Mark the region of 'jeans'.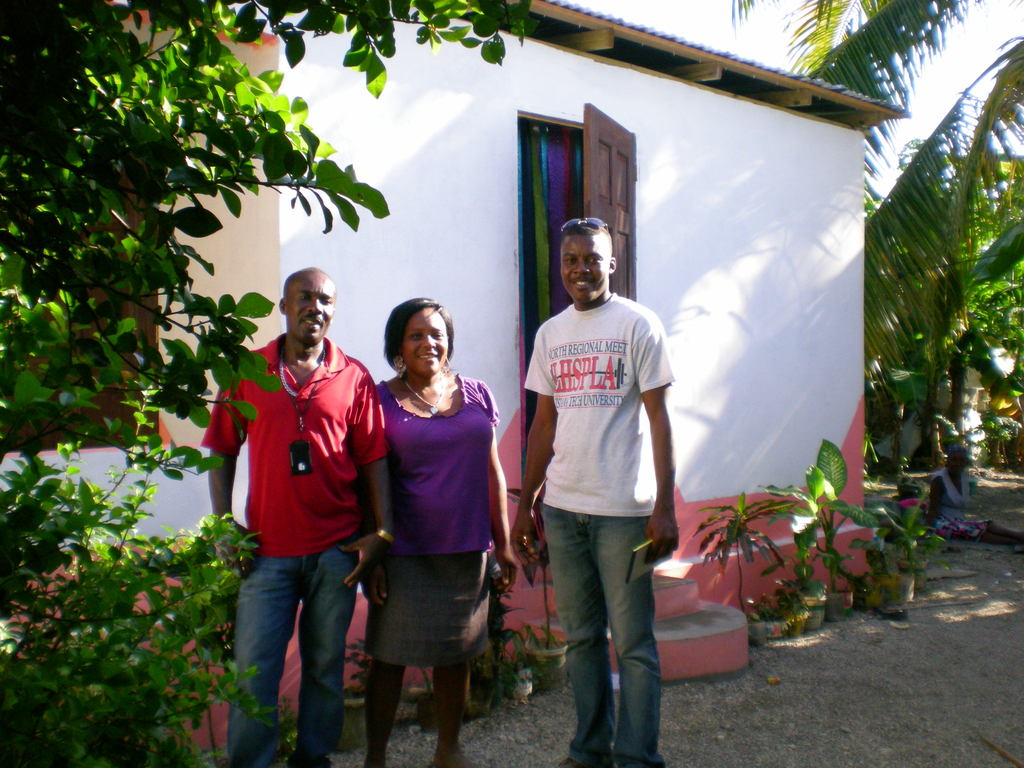
Region: <region>226, 531, 358, 767</region>.
